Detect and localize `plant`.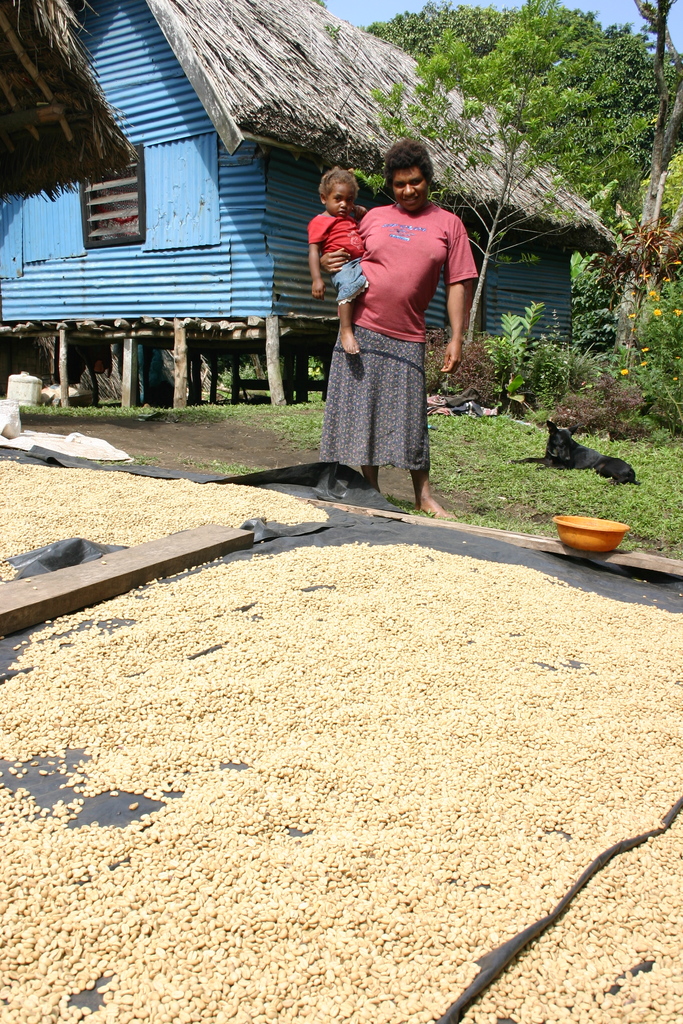
Localized at {"left": 607, "top": 241, "right": 682, "bottom": 429}.
